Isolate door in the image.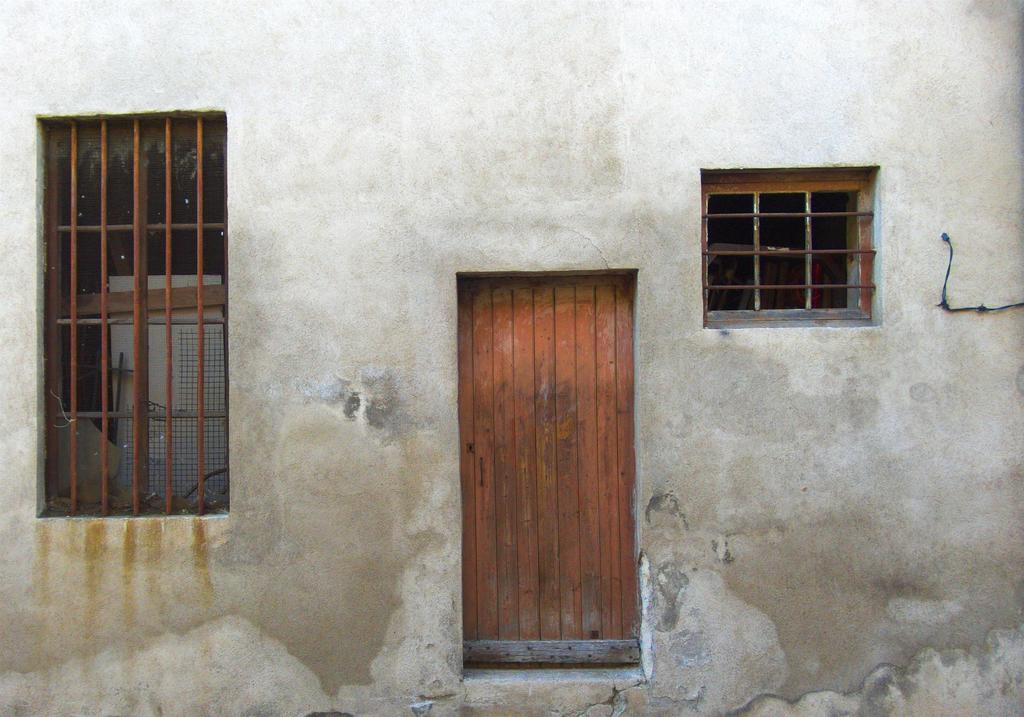
Isolated region: bbox=[467, 280, 643, 665].
